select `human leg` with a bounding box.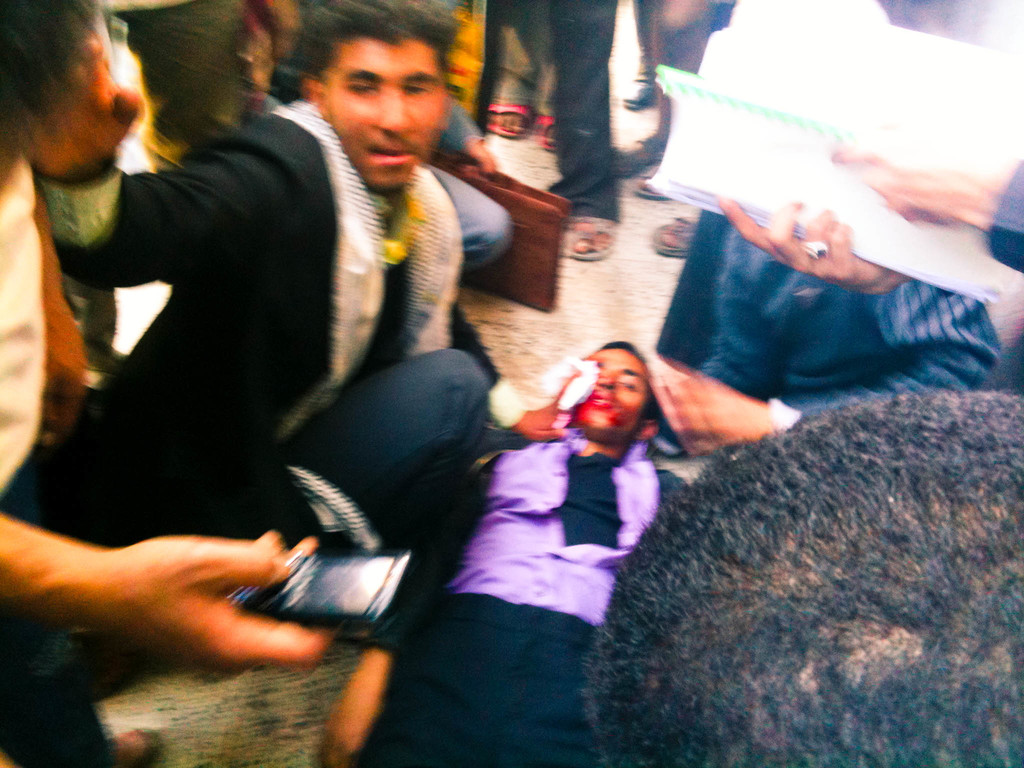
547 0 625 265.
